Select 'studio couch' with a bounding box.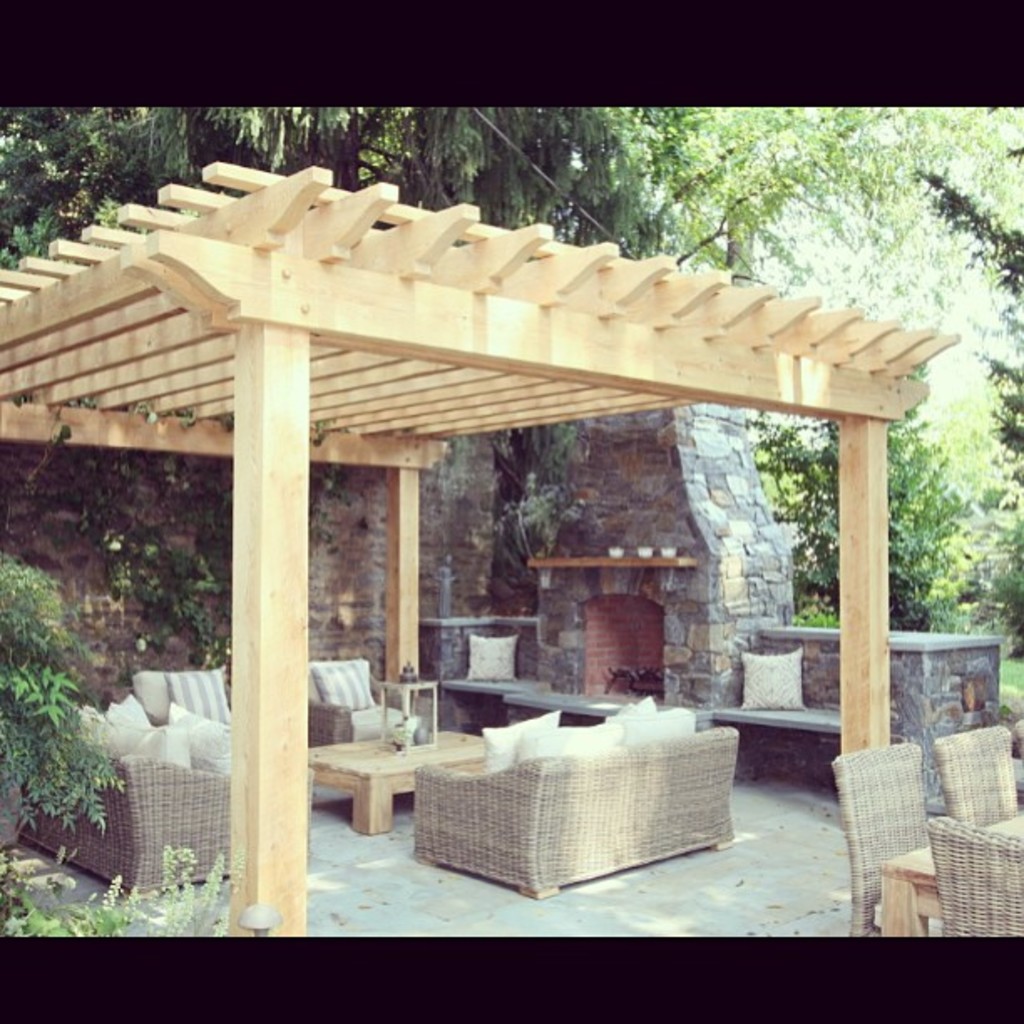
410 691 736 904.
